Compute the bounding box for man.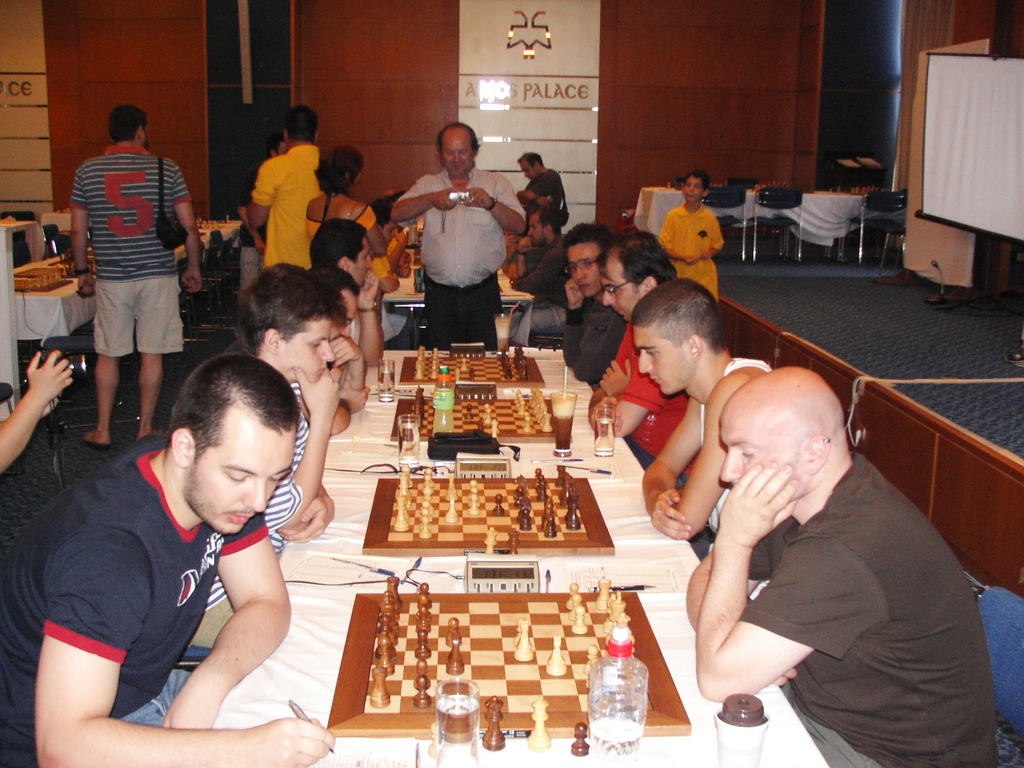
303, 220, 412, 374.
